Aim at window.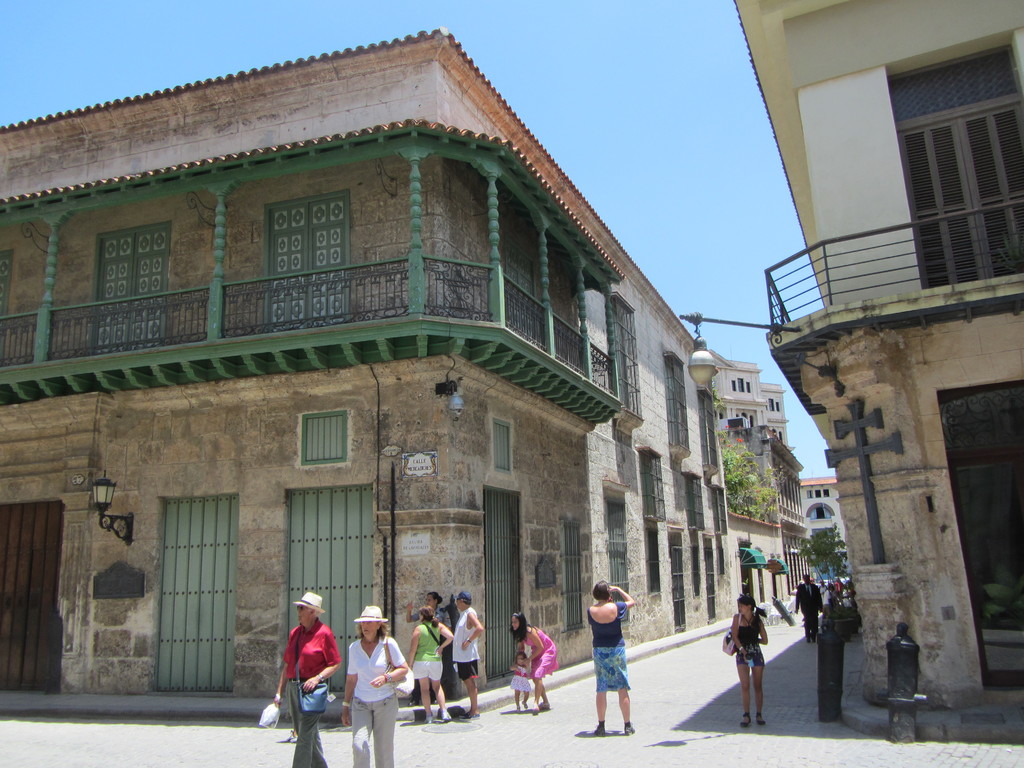
Aimed at locate(485, 419, 514, 468).
